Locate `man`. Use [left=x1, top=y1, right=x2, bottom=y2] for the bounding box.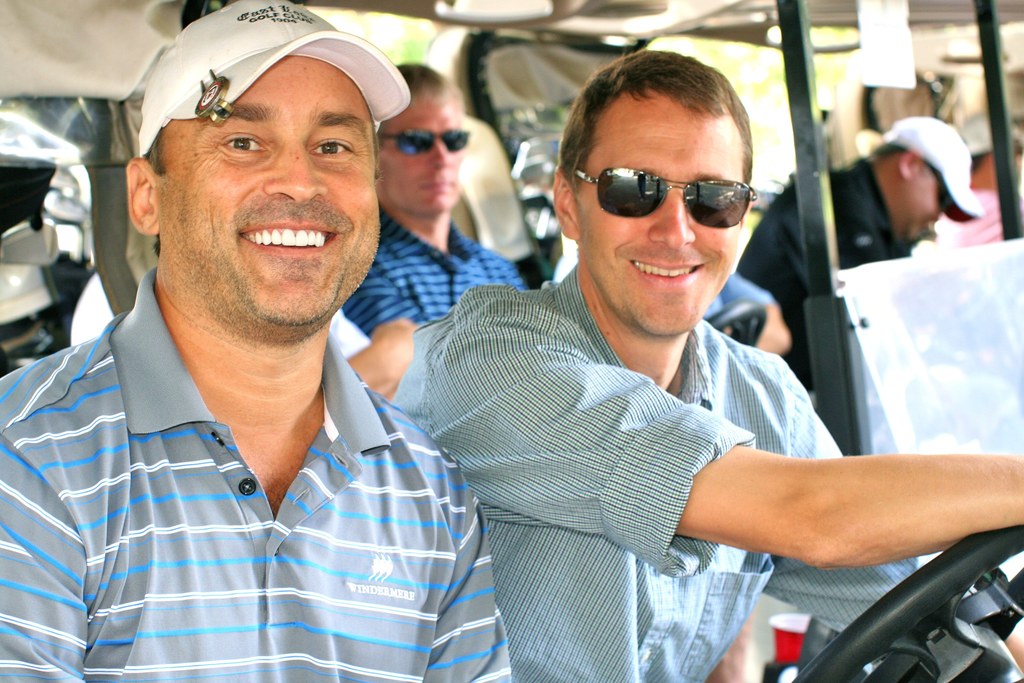
[left=385, top=44, right=1023, bottom=682].
